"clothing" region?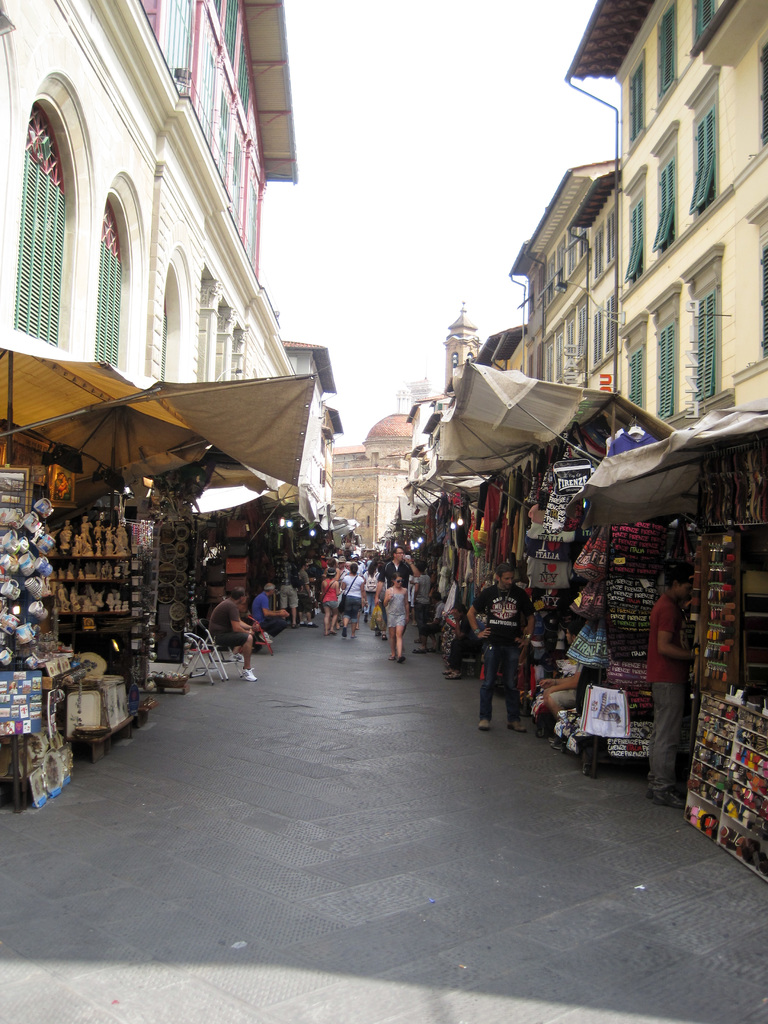
[left=291, top=570, right=316, bottom=623]
